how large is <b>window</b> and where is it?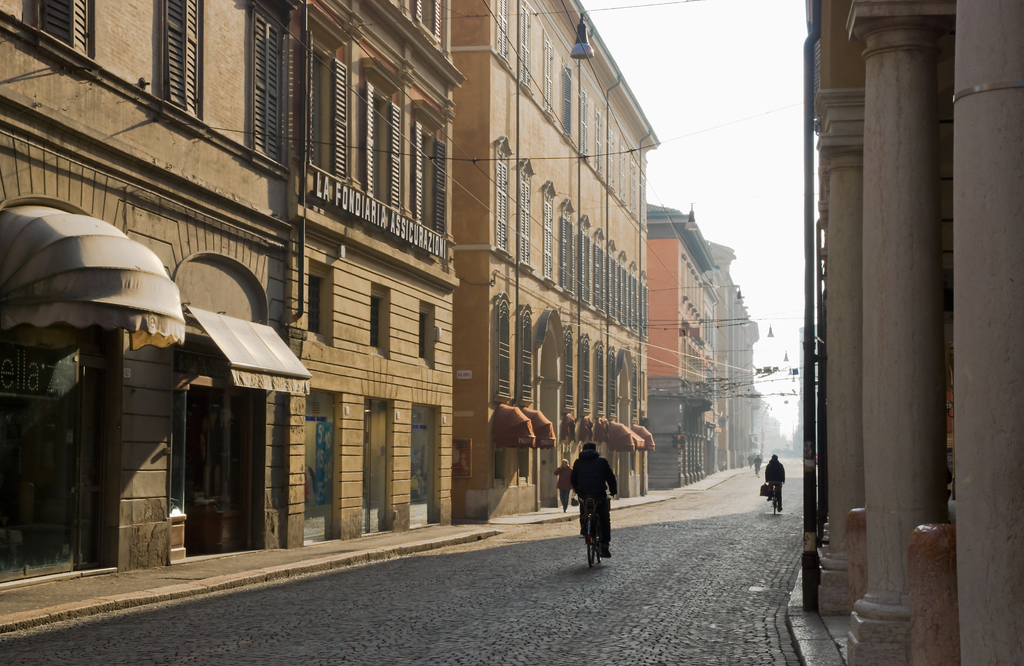
Bounding box: {"left": 600, "top": 345, "right": 620, "bottom": 417}.
